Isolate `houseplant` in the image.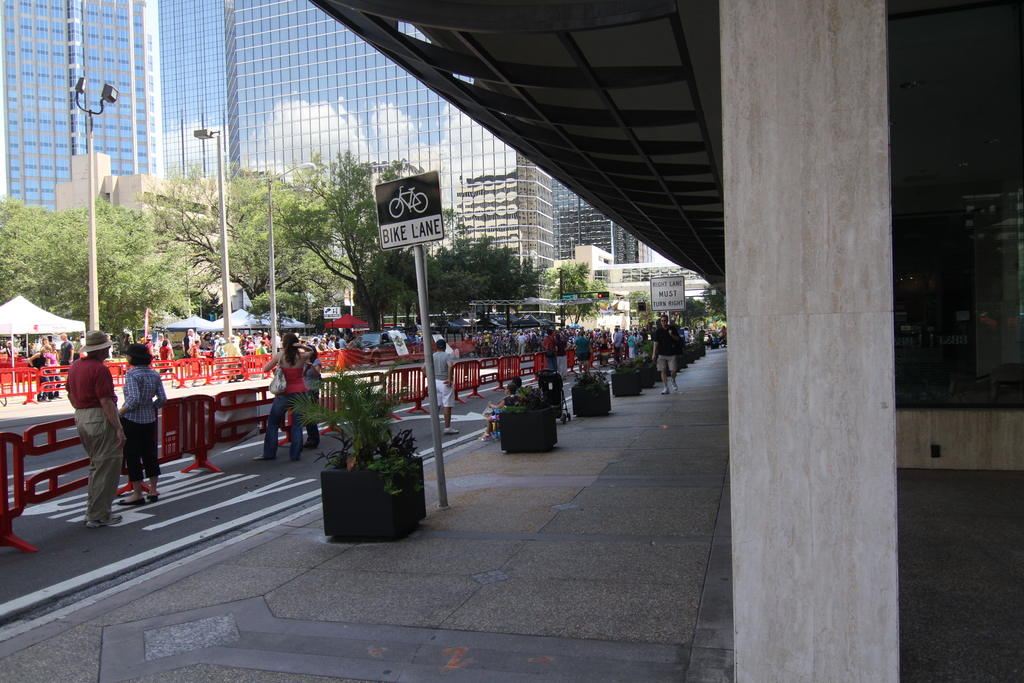
Isolated region: pyautogui.locateOnScreen(679, 331, 691, 366).
